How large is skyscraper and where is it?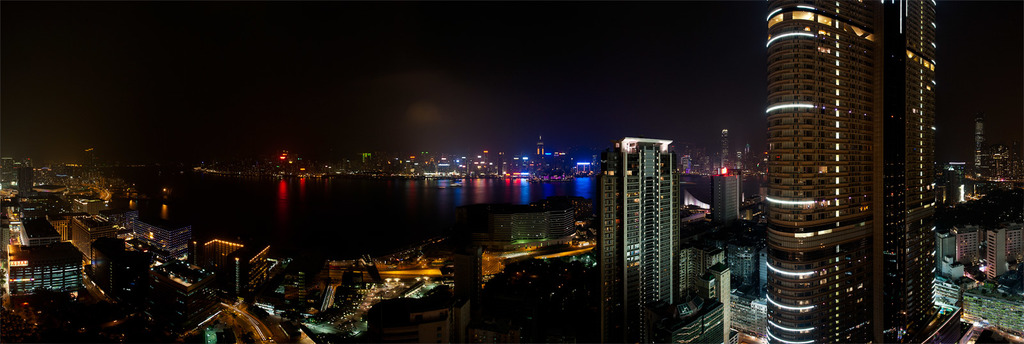
Bounding box: bbox=(956, 222, 980, 271).
